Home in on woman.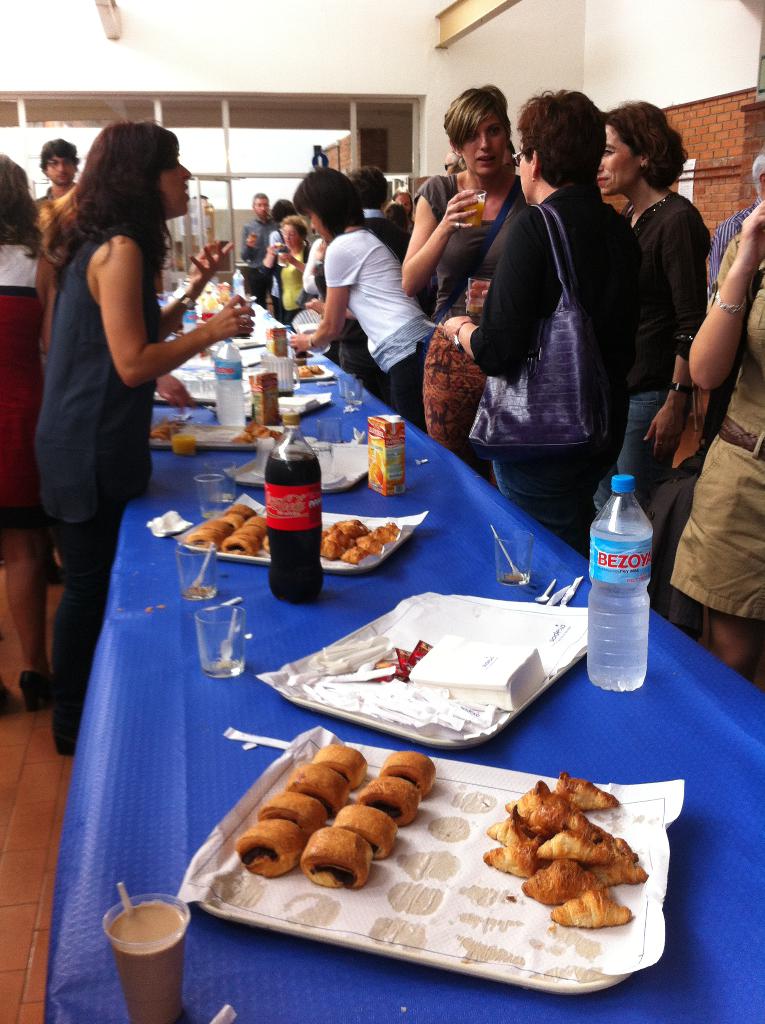
Homed in at box=[600, 95, 714, 524].
